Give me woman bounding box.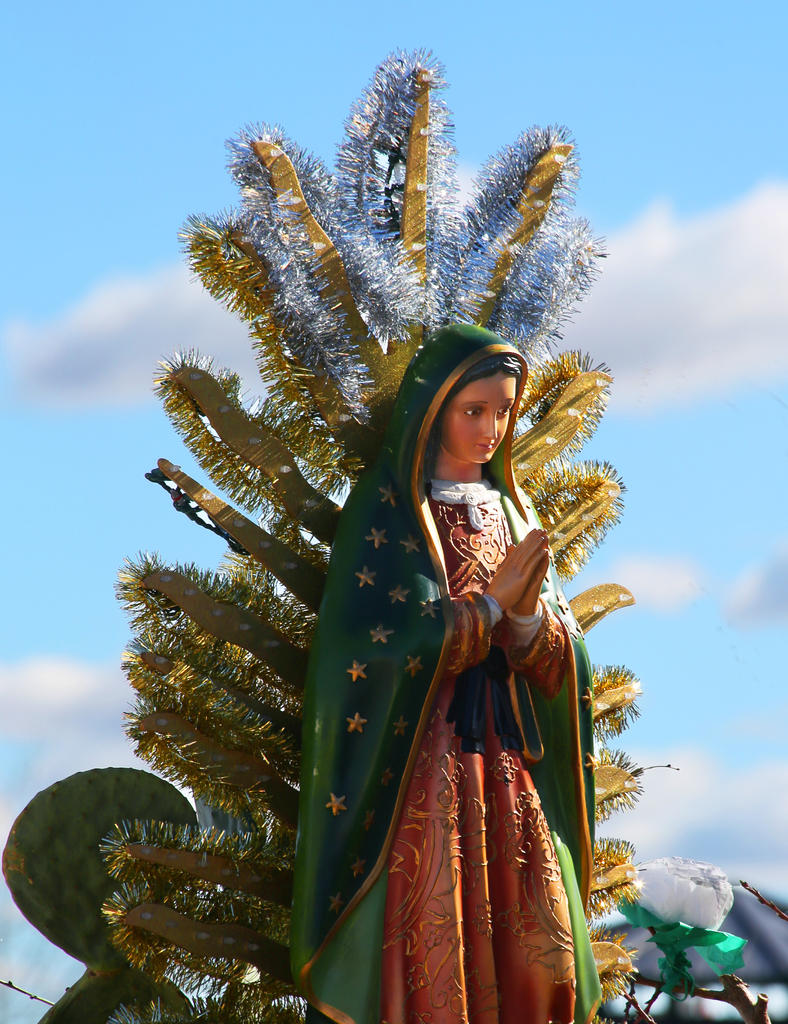
[left=301, top=332, right=611, bottom=1023].
